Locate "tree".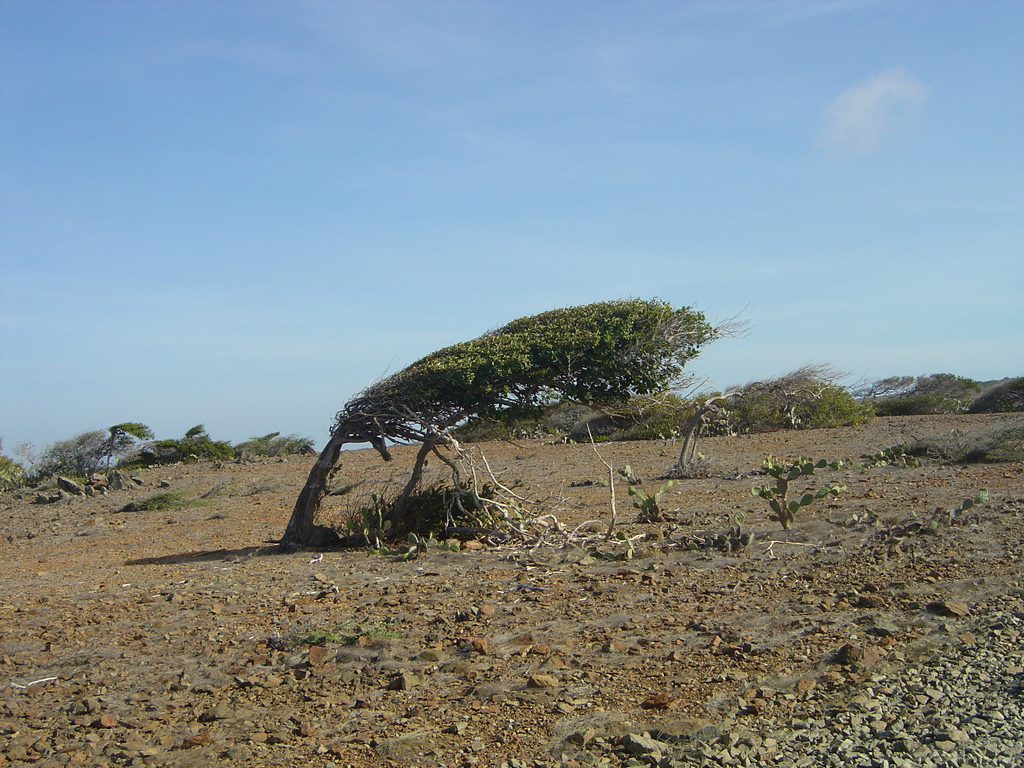
Bounding box: {"left": 861, "top": 372, "right": 980, "bottom": 417}.
